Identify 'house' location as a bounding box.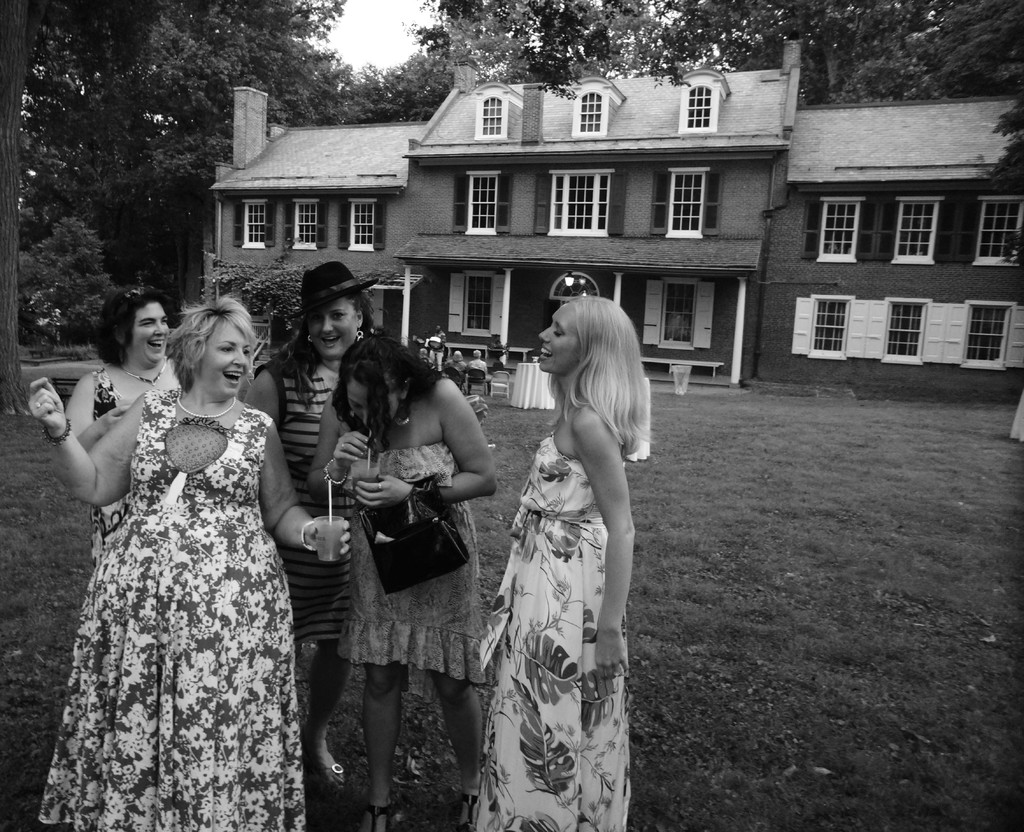
BBox(747, 93, 1023, 397).
